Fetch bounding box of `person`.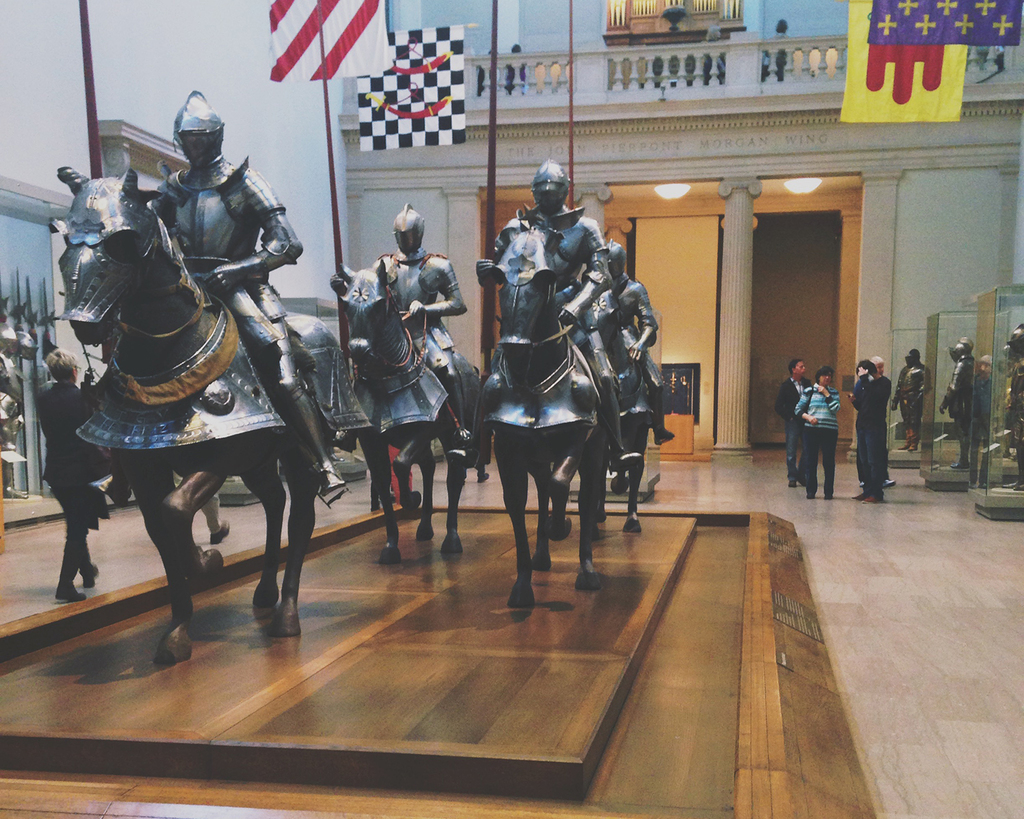
Bbox: x1=794, y1=358, x2=842, y2=505.
